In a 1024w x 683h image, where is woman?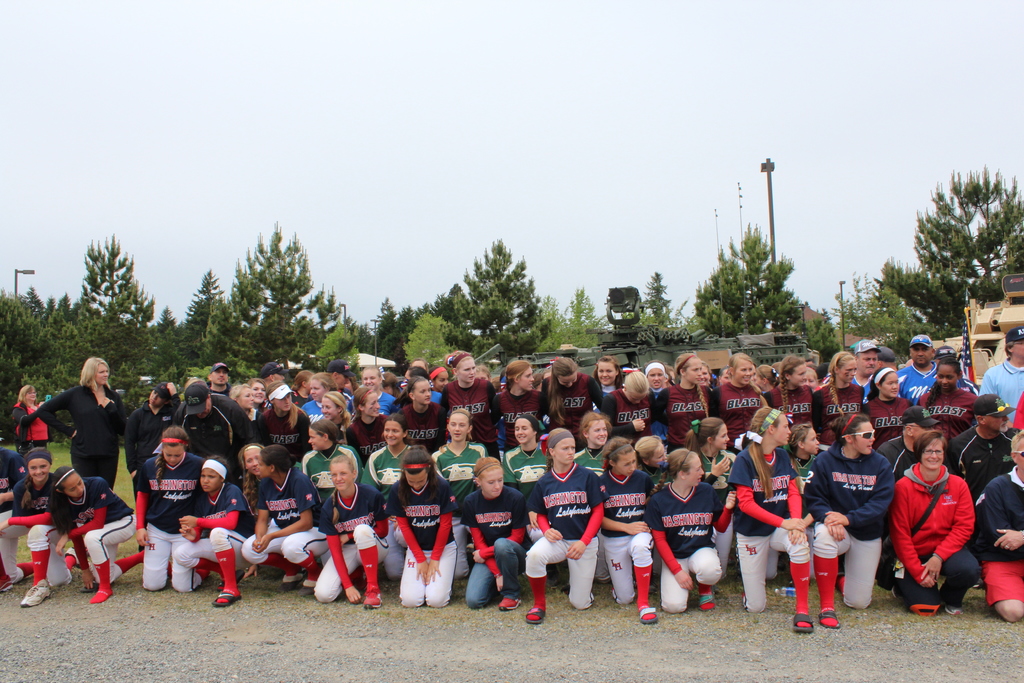
BBox(226, 383, 265, 437).
